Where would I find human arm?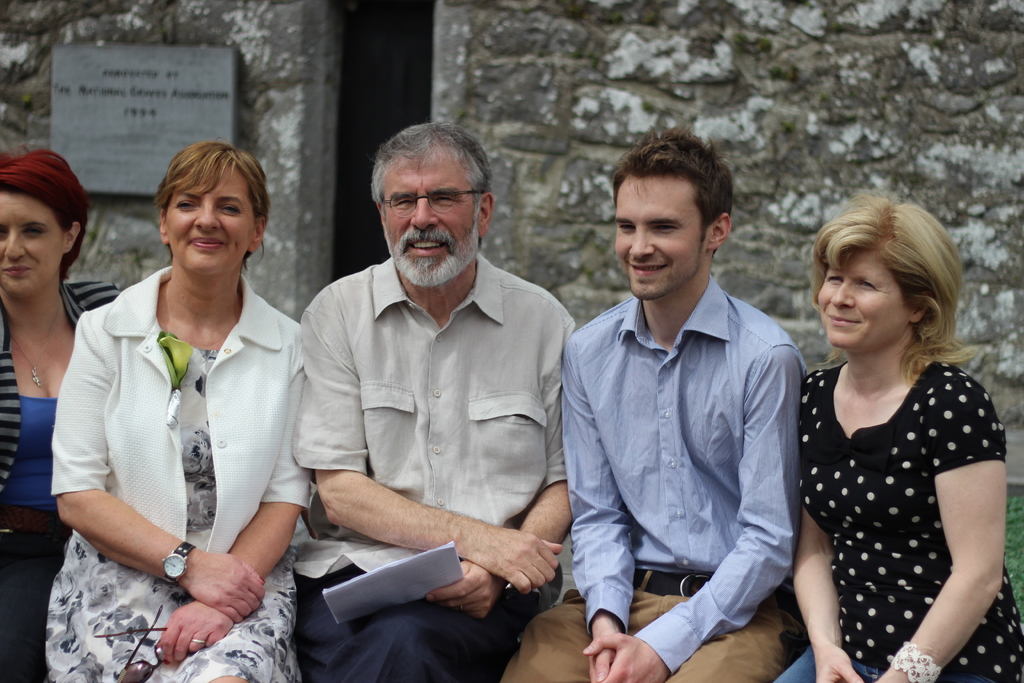
At {"left": 417, "top": 315, "right": 574, "bottom": 624}.
